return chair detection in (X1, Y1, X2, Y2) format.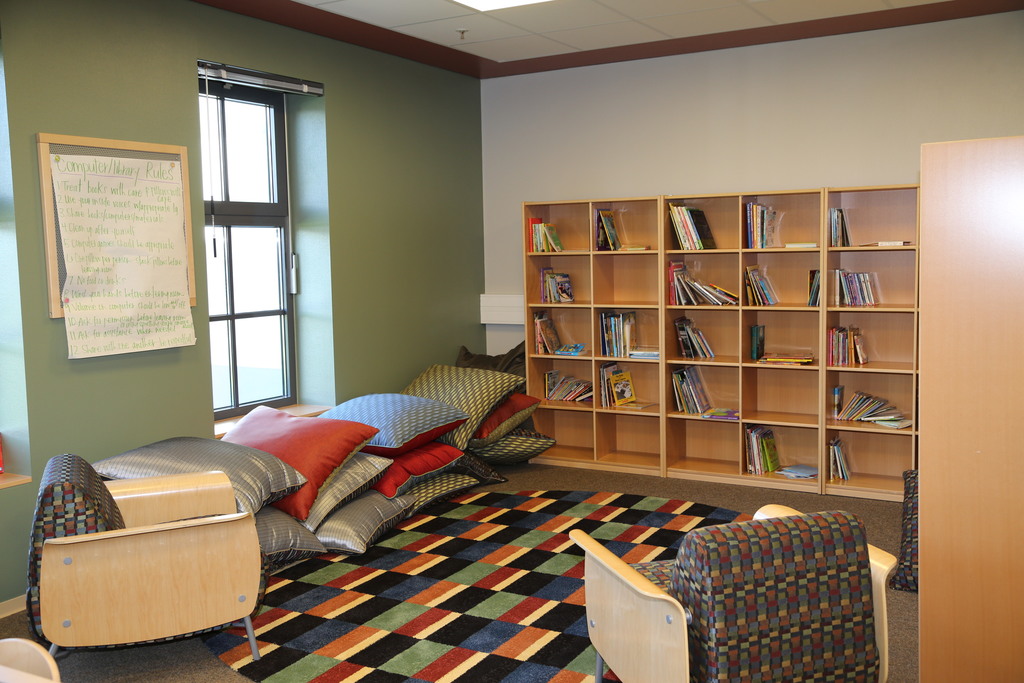
(36, 441, 244, 677).
